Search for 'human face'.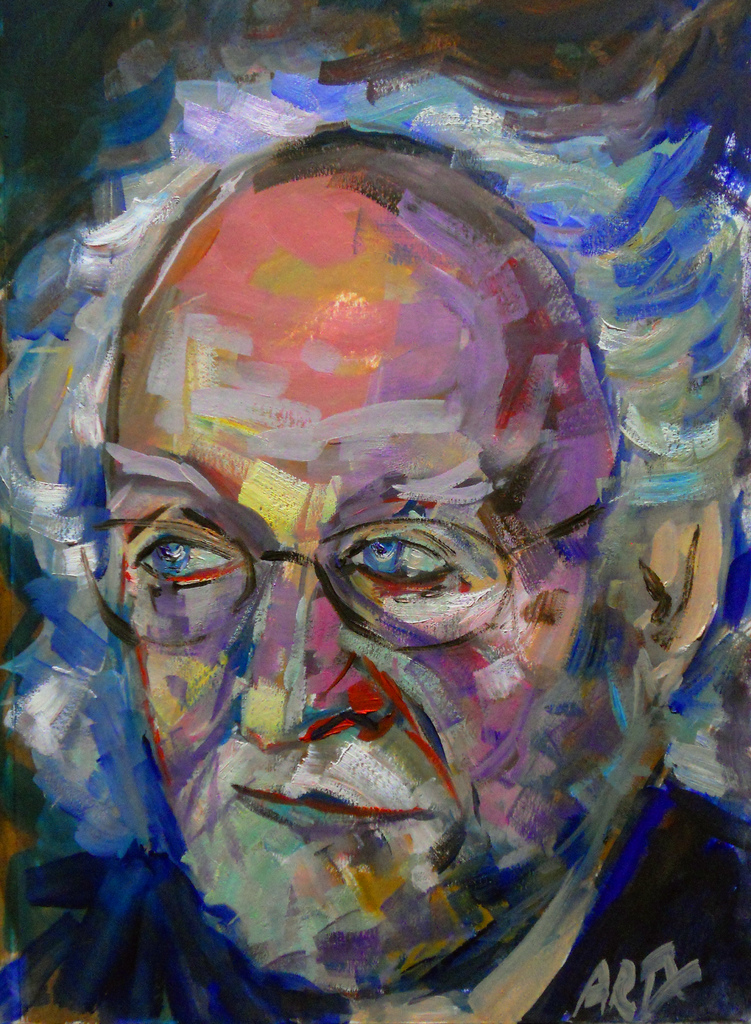
Found at region(110, 175, 643, 997).
